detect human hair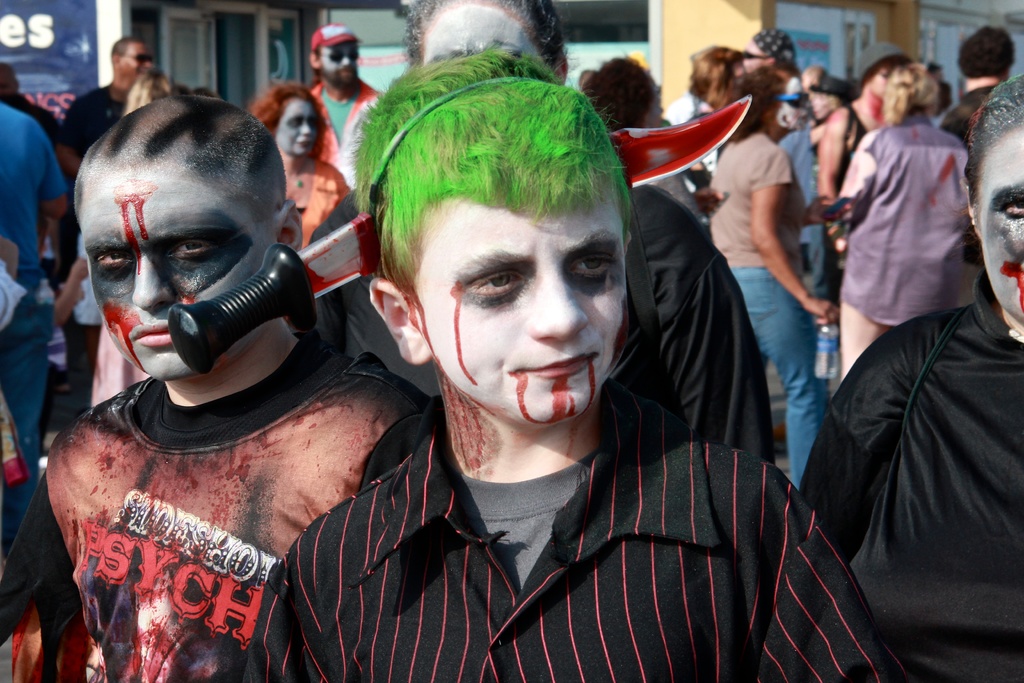
bbox(717, 63, 787, 142)
